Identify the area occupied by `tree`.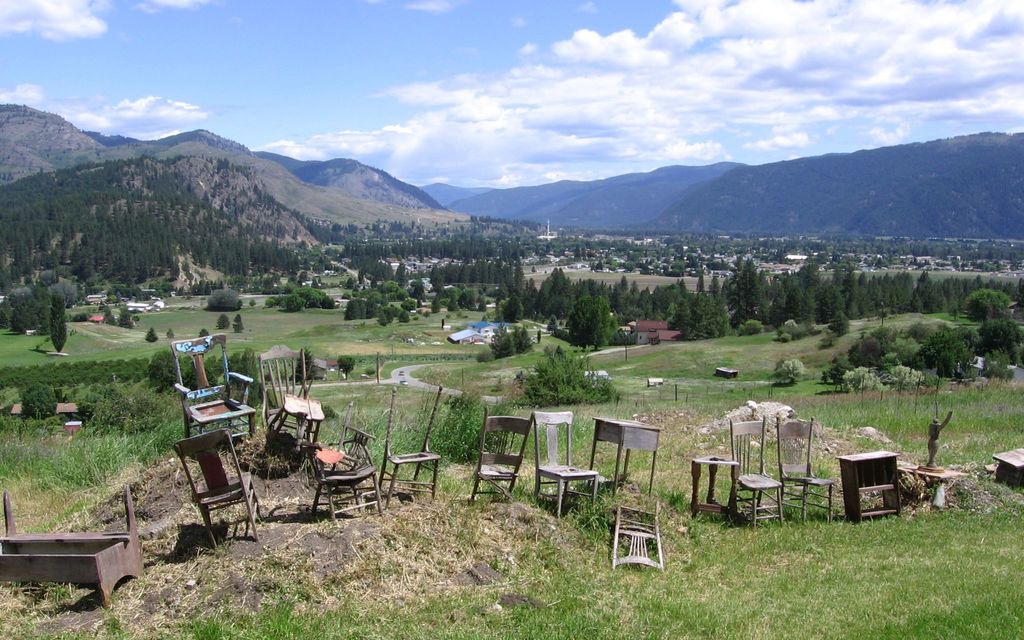
Area: [293,349,317,388].
